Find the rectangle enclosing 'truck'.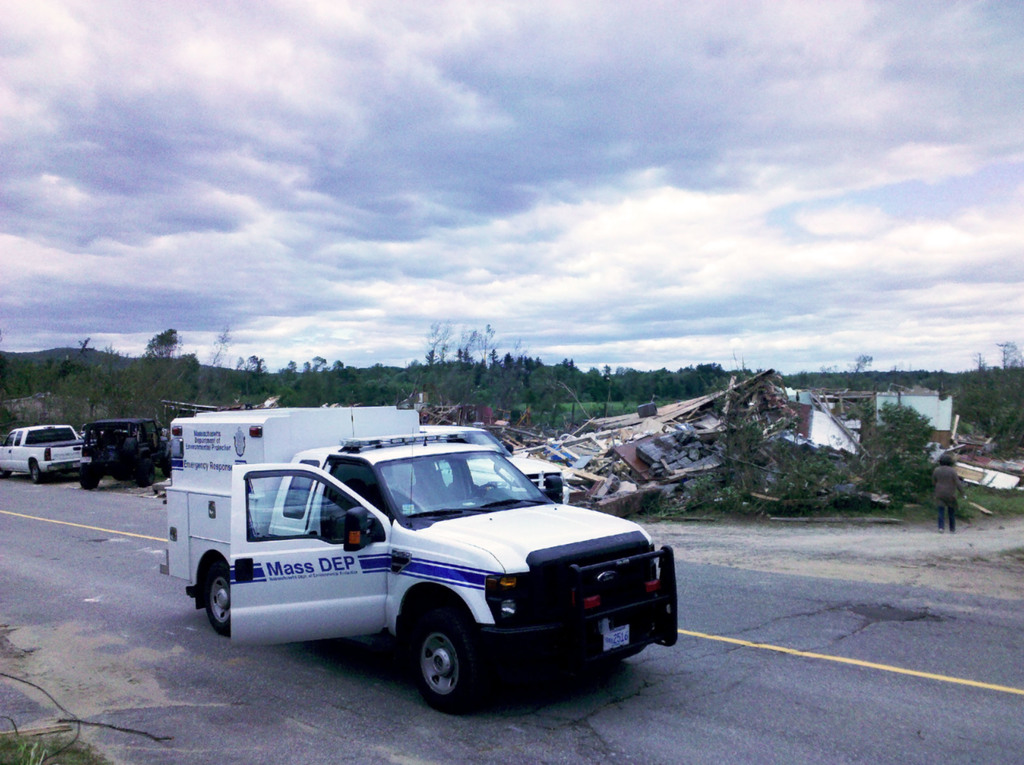
BBox(166, 421, 675, 722).
